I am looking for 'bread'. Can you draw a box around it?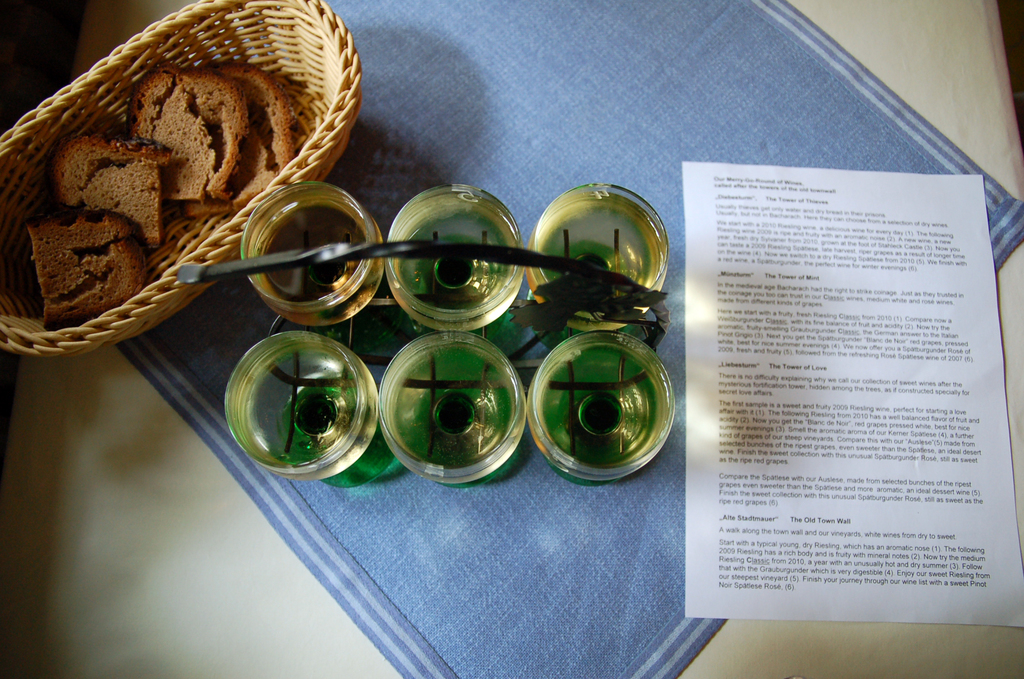
Sure, the bounding box is box(122, 61, 245, 202).
